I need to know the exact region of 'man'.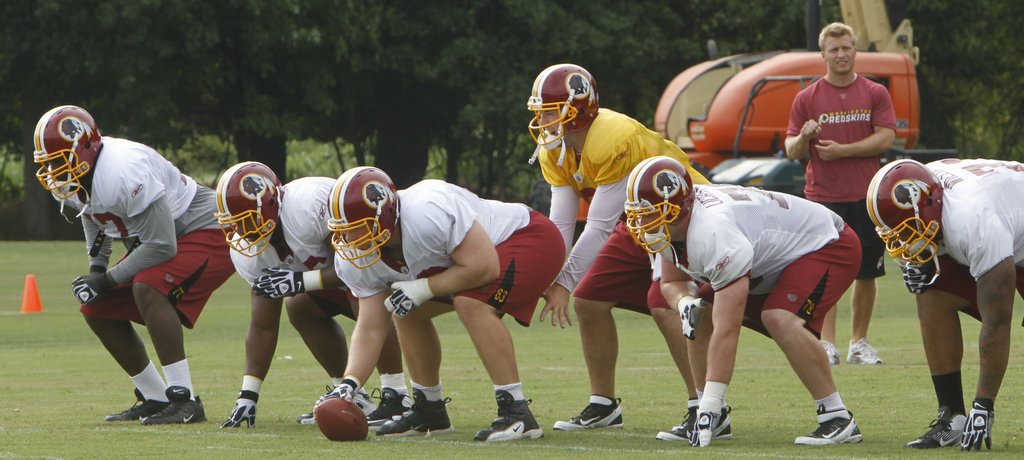
Region: BBox(294, 158, 578, 432).
